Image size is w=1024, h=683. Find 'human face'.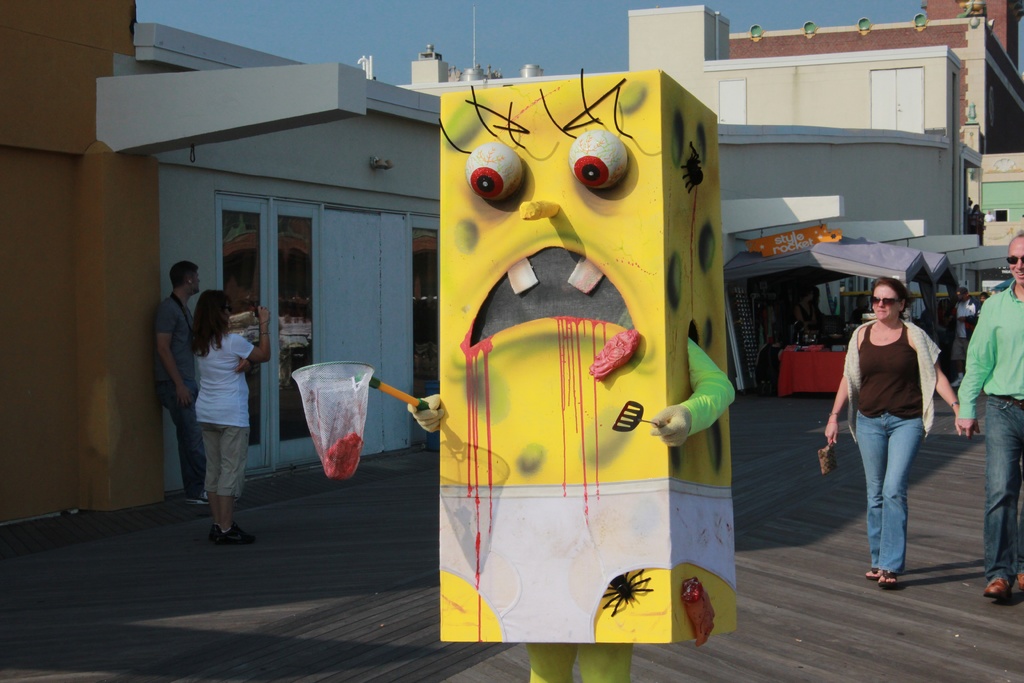
[left=1006, top=242, right=1023, bottom=279].
